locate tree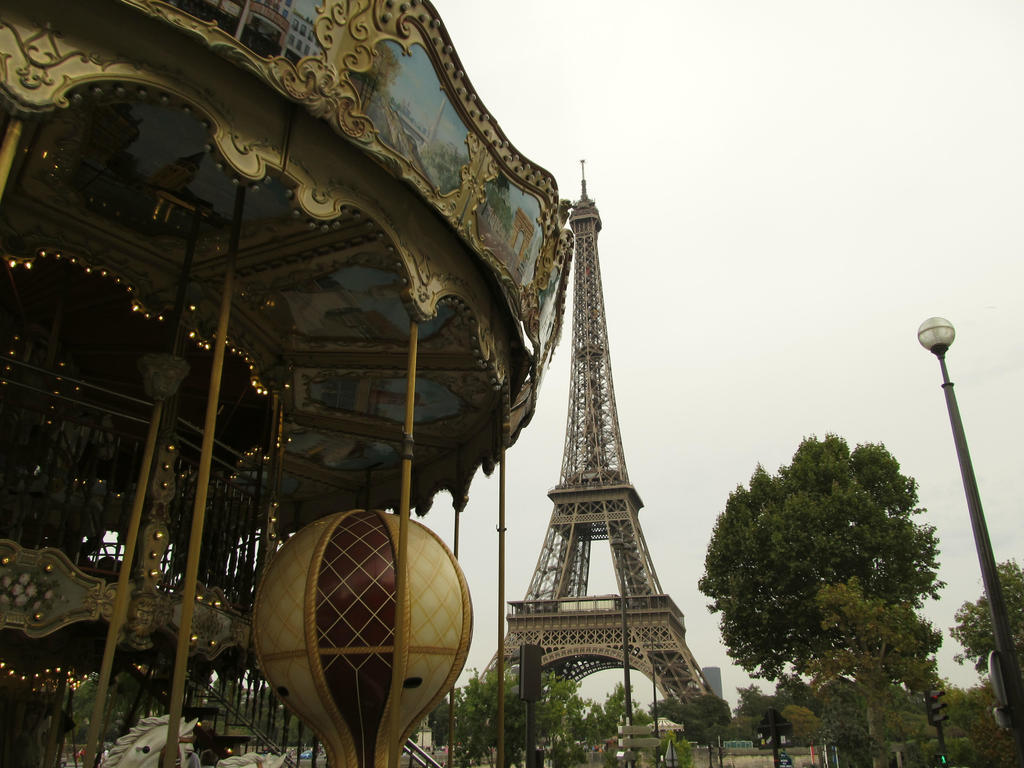
(left=812, top=574, right=957, bottom=767)
